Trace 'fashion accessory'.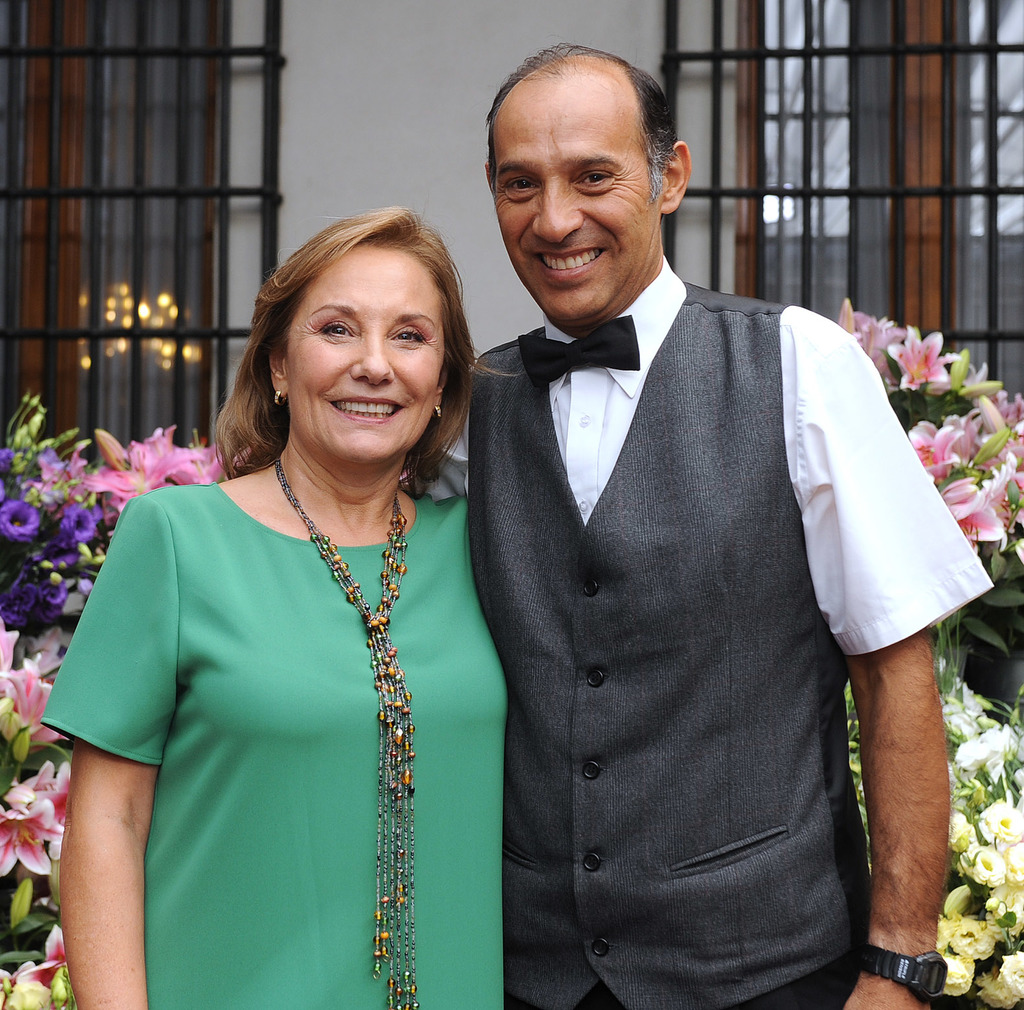
Traced to 865, 945, 946, 996.
